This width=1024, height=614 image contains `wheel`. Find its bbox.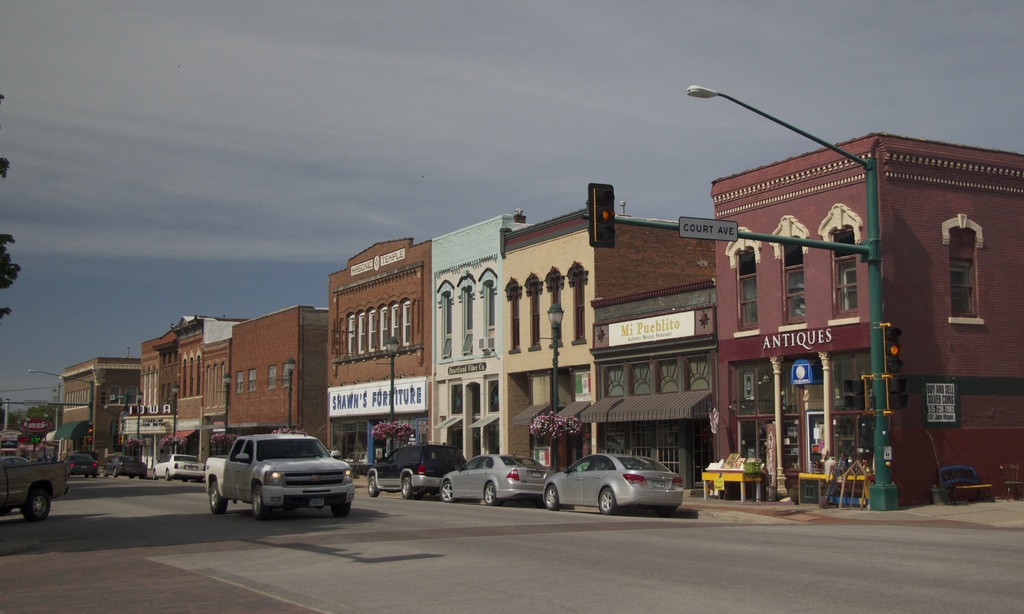
pyautogui.locateOnScreen(116, 468, 118, 477).
